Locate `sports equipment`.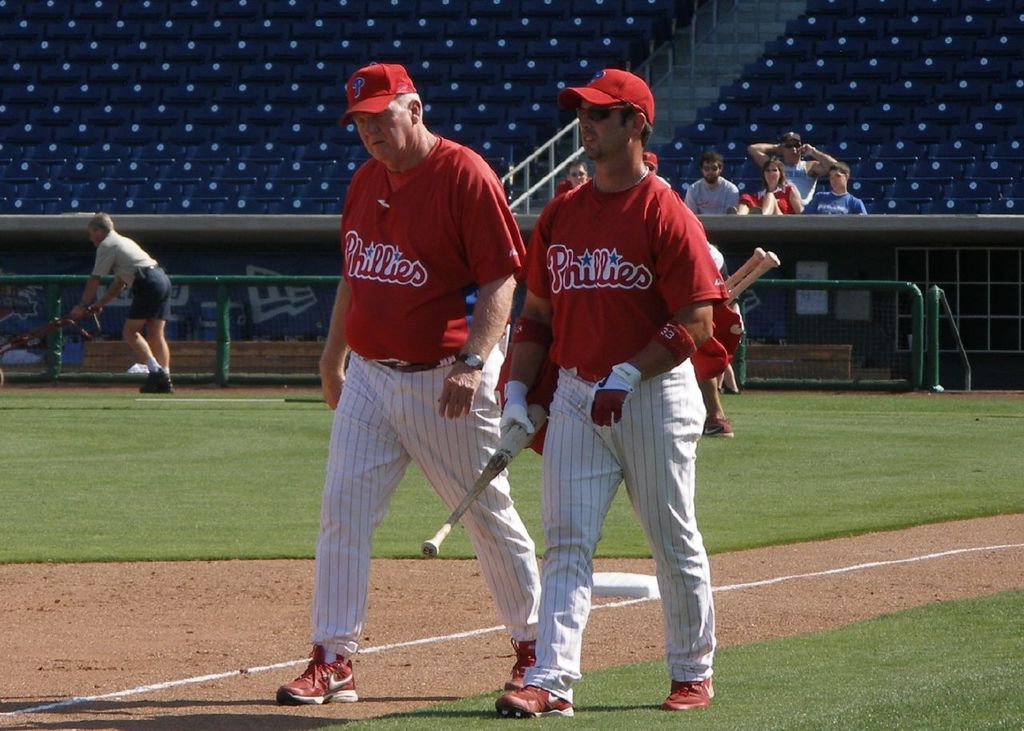
Bounding box: bbox(277, 645, 361, 708).
